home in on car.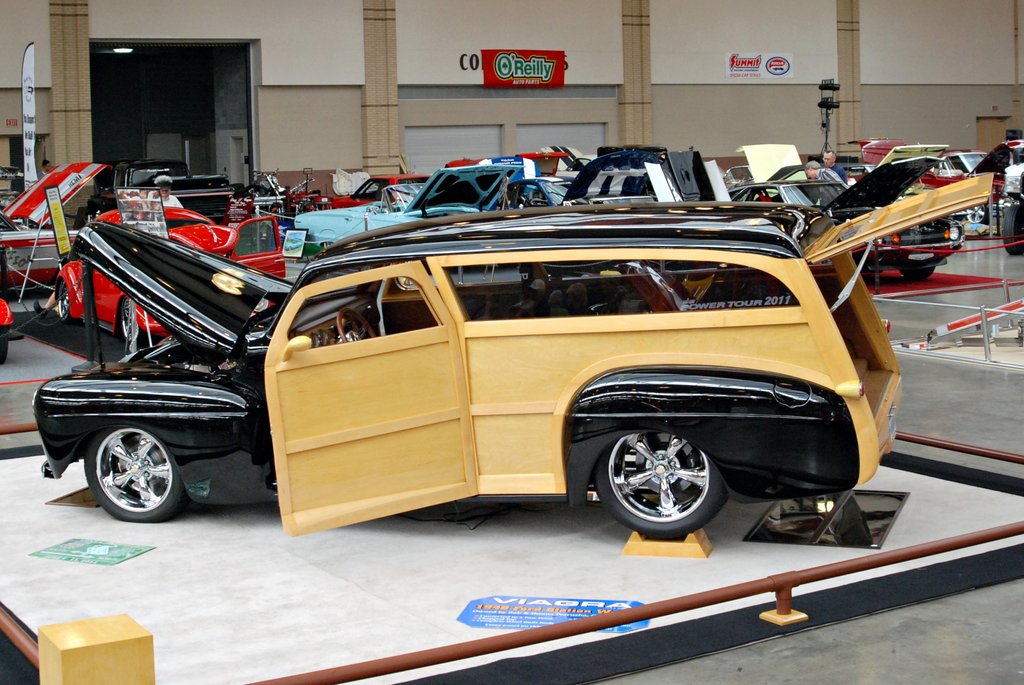
Homed in at <bbox>733, 163, 973, 299</bbox>.
